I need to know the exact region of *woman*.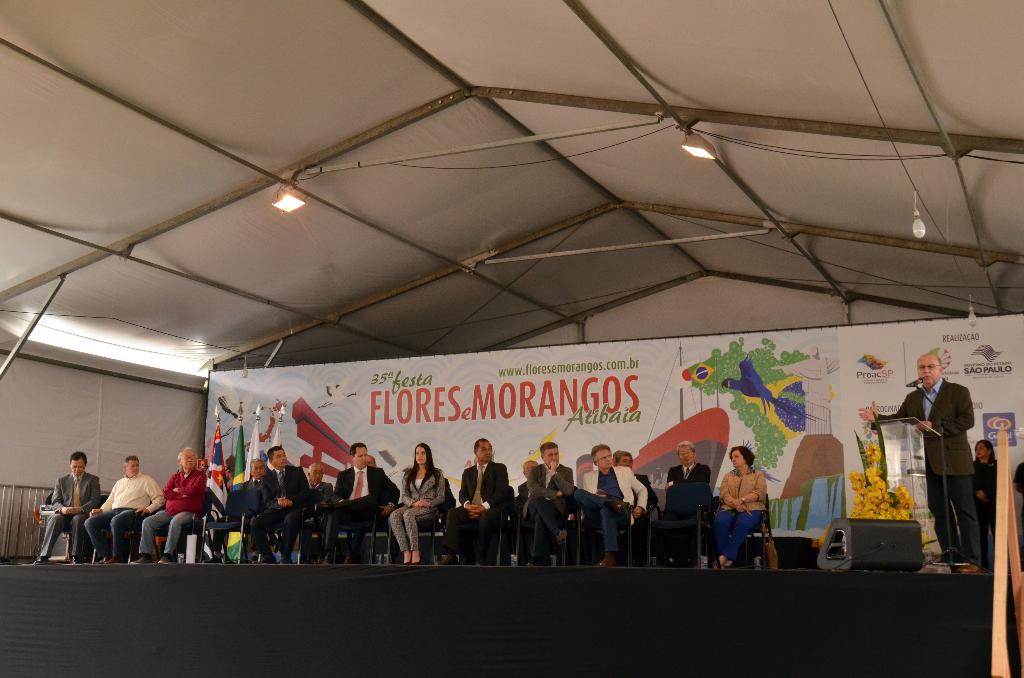
Region: Rect(717, 453, 780, 570).
